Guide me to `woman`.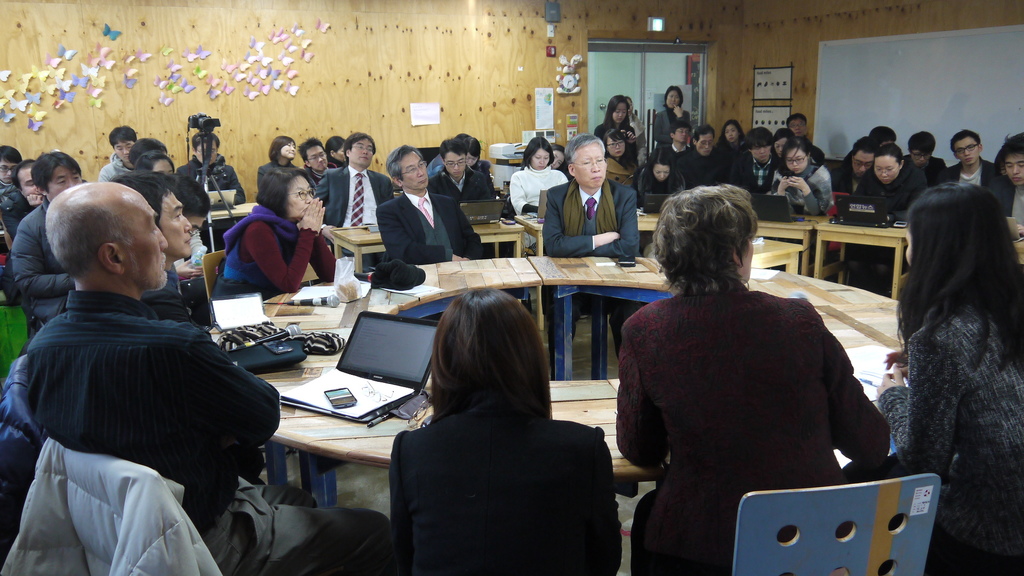
Guidance: Rect(598, 97, 636, 141).
